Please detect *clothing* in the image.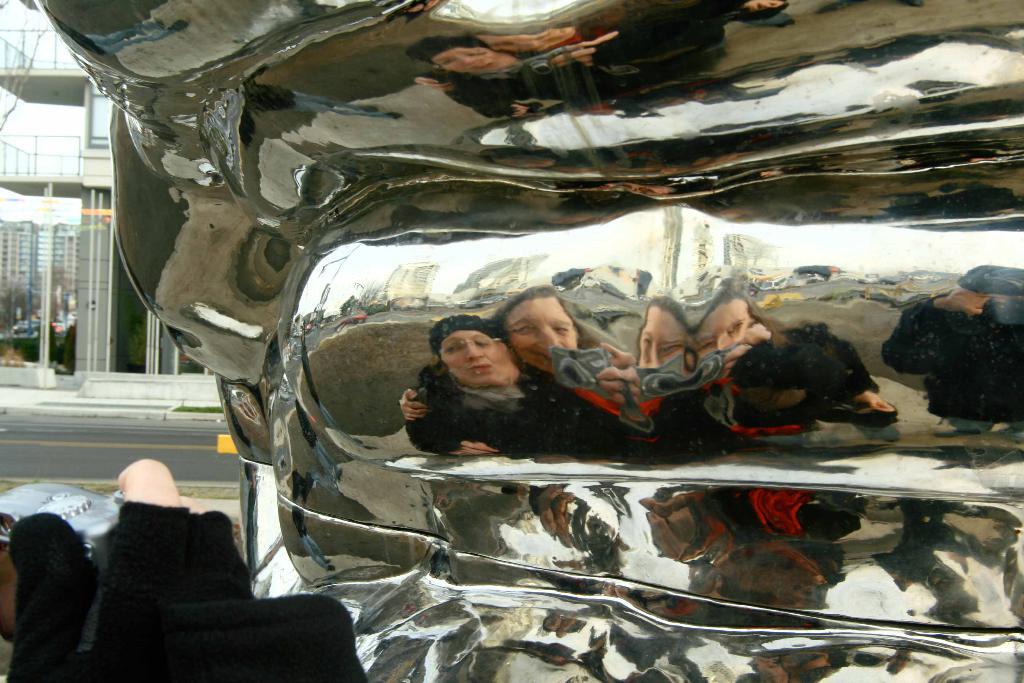
x1=881 y1=293 x2=1016 y2=416.
